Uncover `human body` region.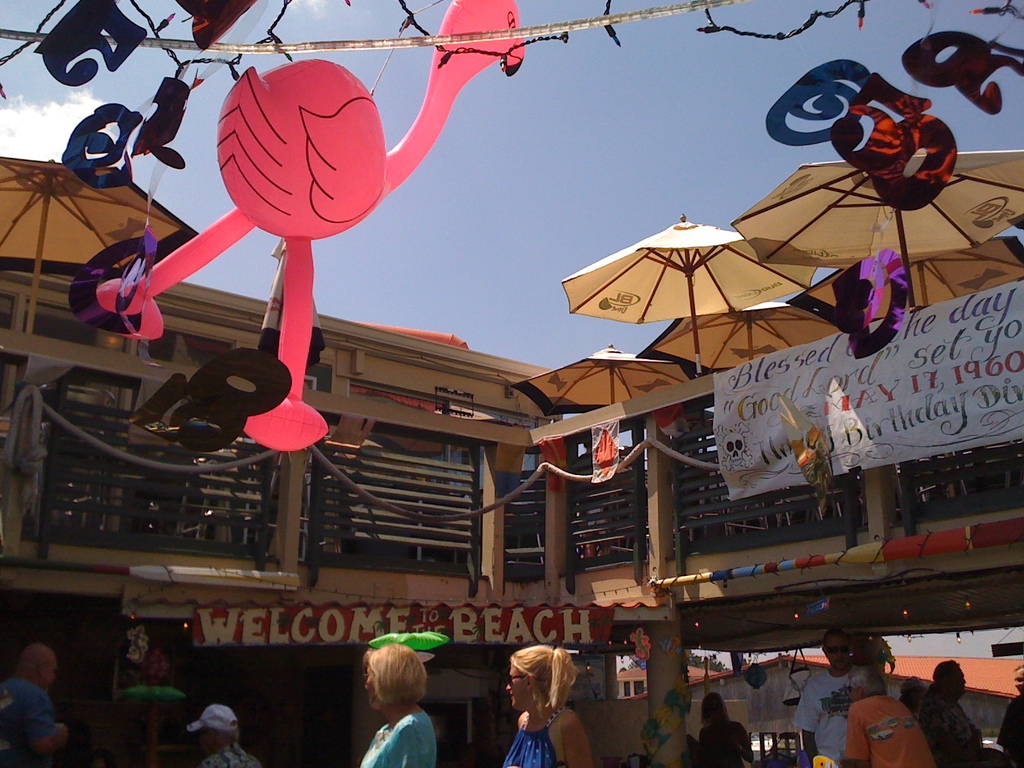
Uncovered: [929, 654, 981, 767].
